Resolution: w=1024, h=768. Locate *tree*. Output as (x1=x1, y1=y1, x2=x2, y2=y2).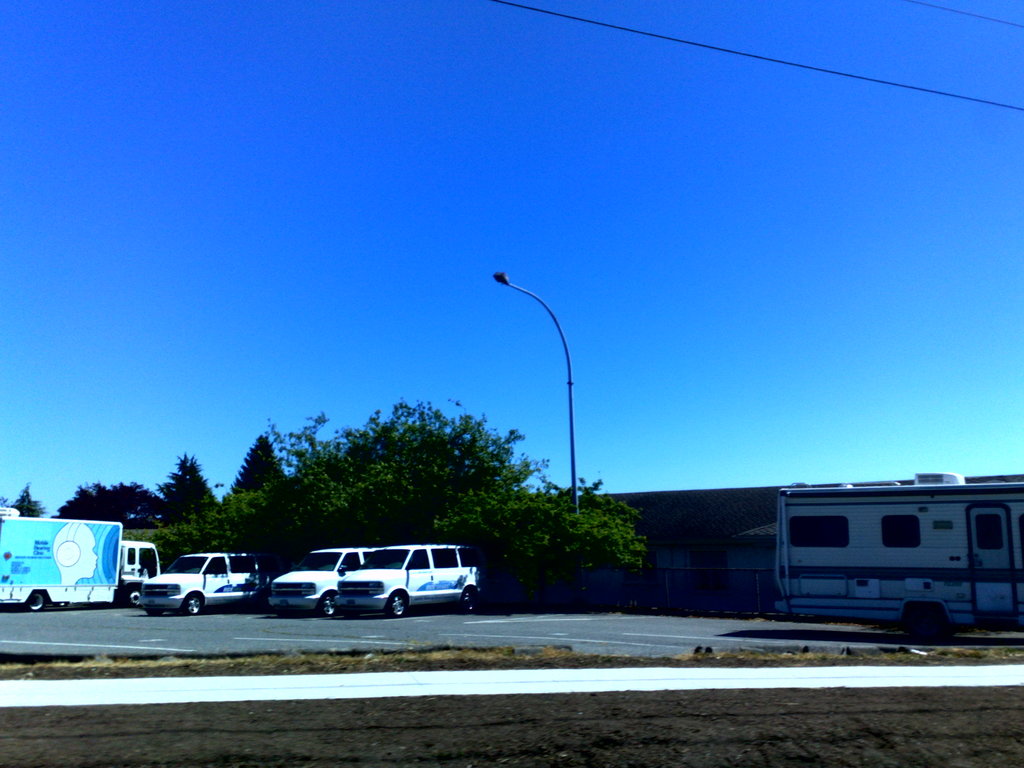
(x1=220, y1=424, x2=280, y2=586).
